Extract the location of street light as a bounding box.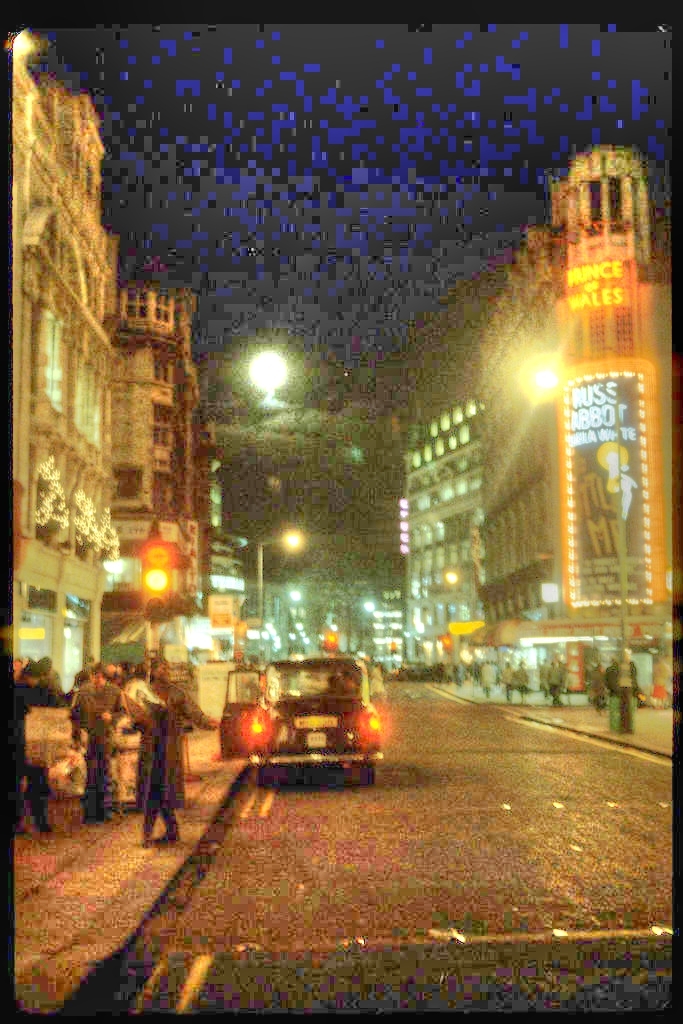
rect(247, 526, 302, 629).
